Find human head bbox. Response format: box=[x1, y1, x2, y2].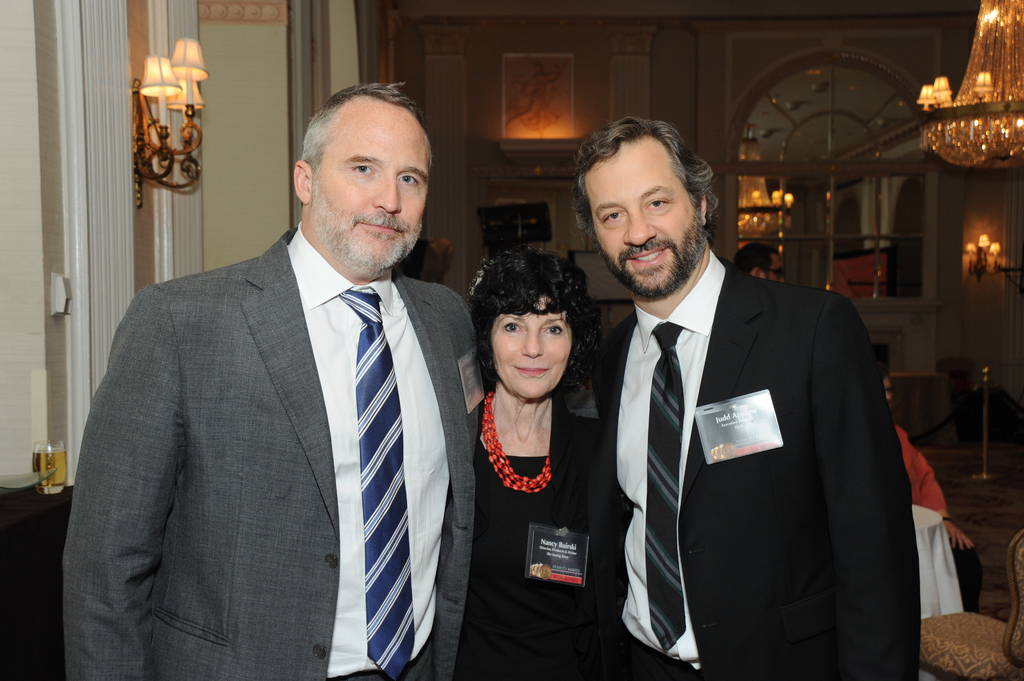
box=[291, 77, 435, 272].
